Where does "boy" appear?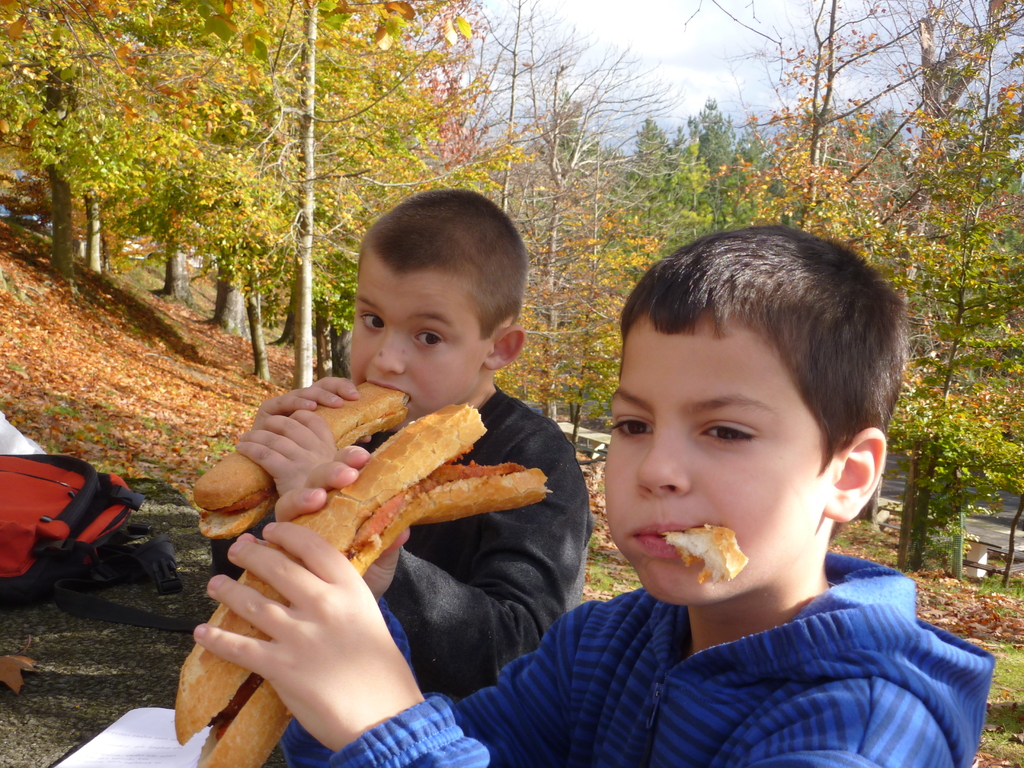
Appears at [257,187,580,767].
